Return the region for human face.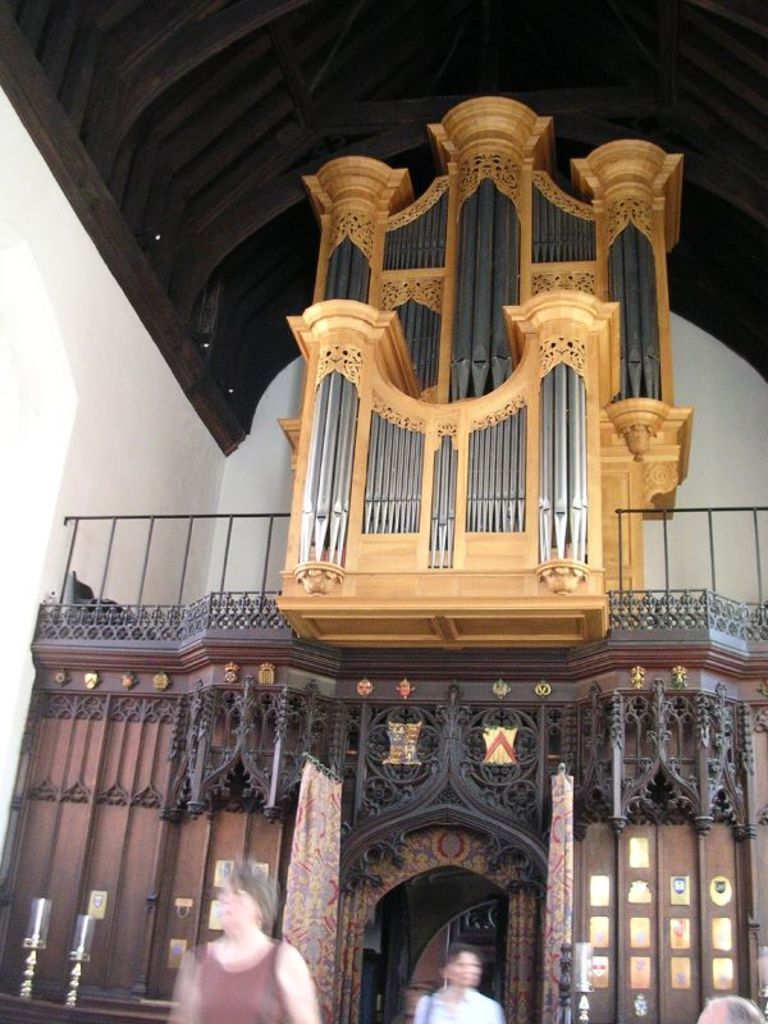
[x1=447, y1=951, x2=484, y2=991].
